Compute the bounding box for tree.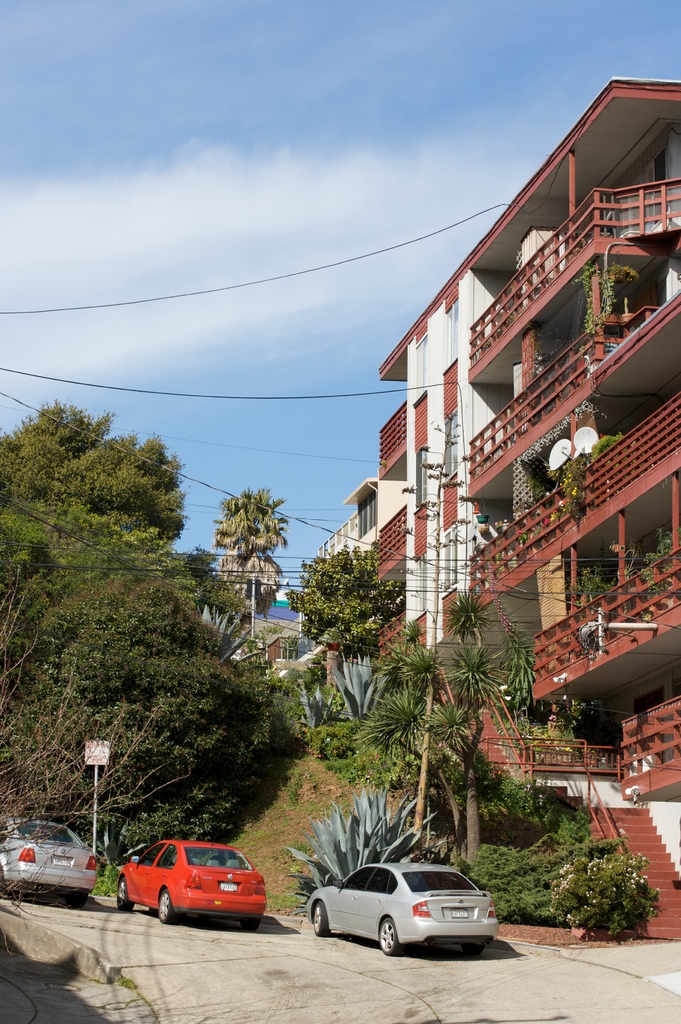
bbox(285, 543, 412, 657).
